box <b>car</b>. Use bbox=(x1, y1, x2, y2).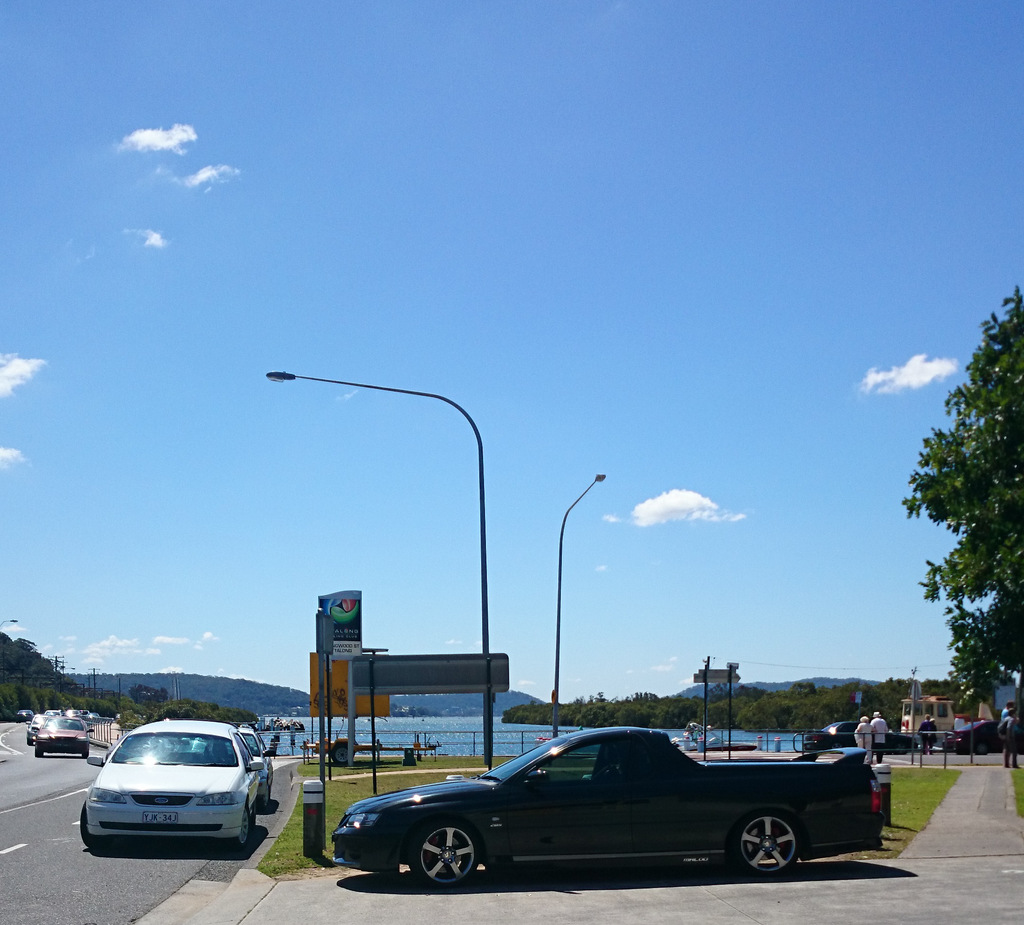
bbox=(77, 717, 266, 851).
